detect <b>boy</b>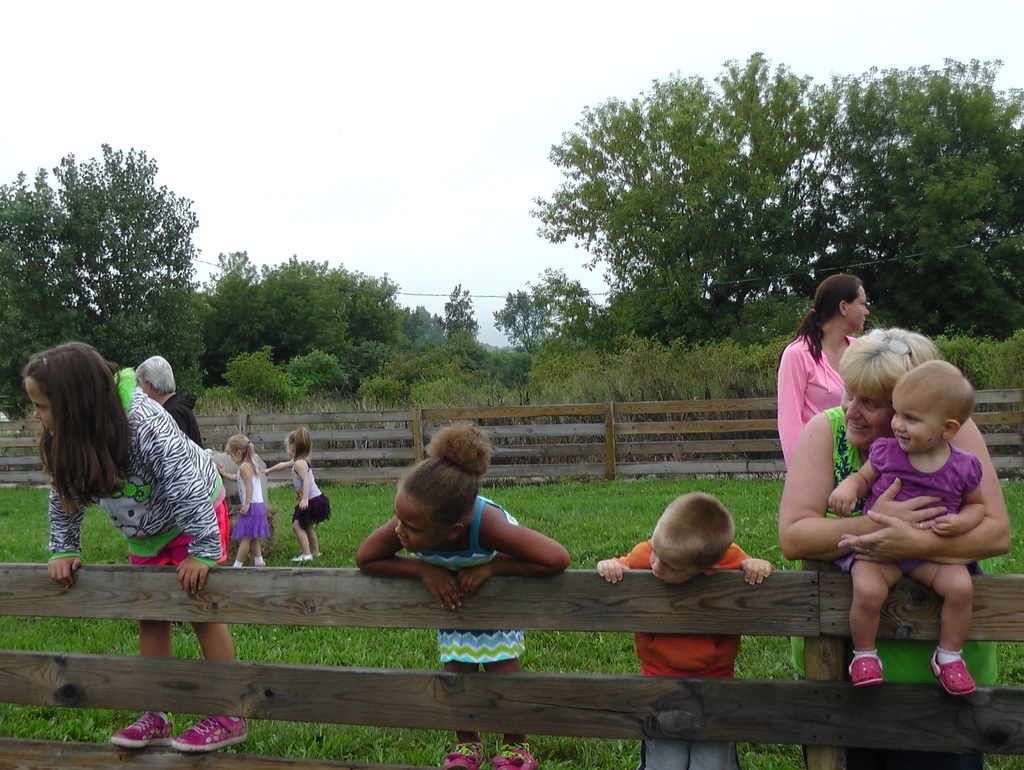
bbox(596, 492, 777, 769)
